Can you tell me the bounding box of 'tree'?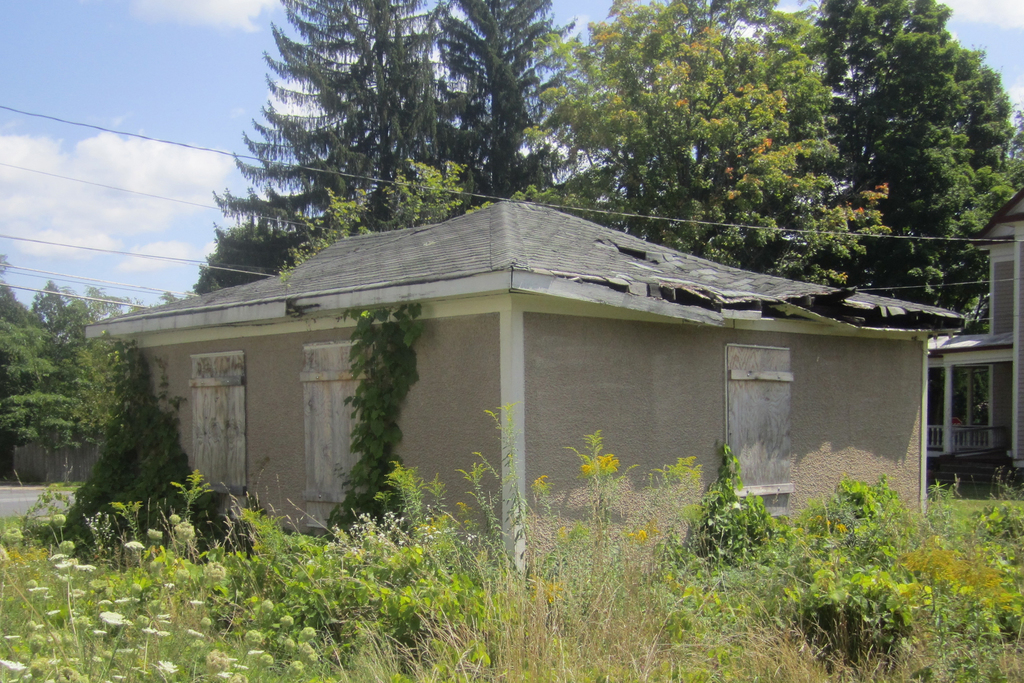
rect(795, 0, 1019, 340).
